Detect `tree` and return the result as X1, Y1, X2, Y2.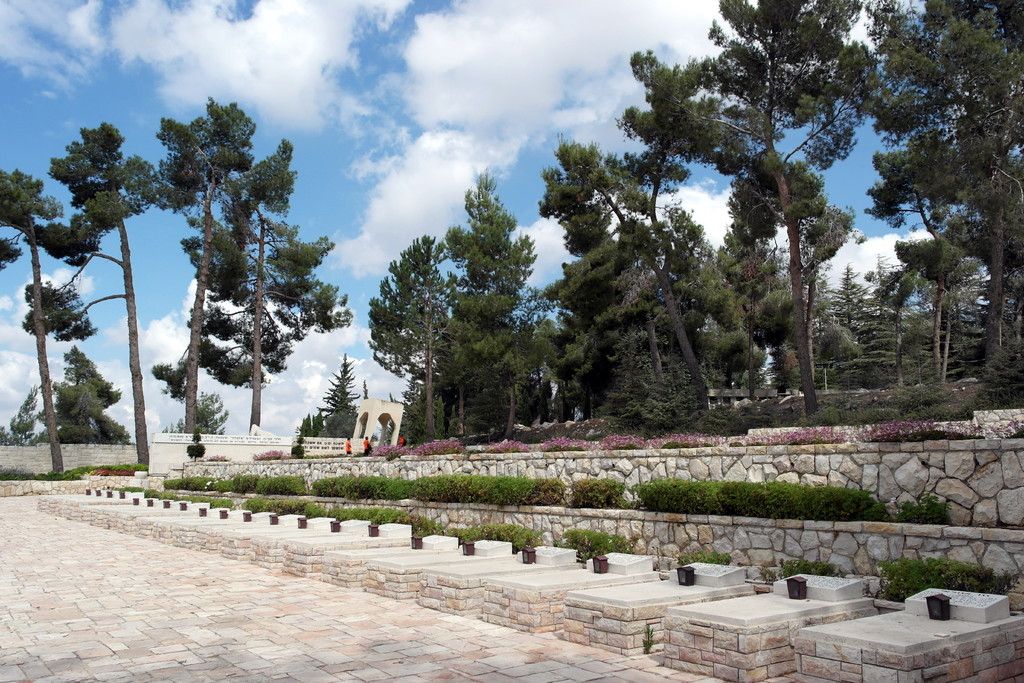
673, 189, 762, 400.
